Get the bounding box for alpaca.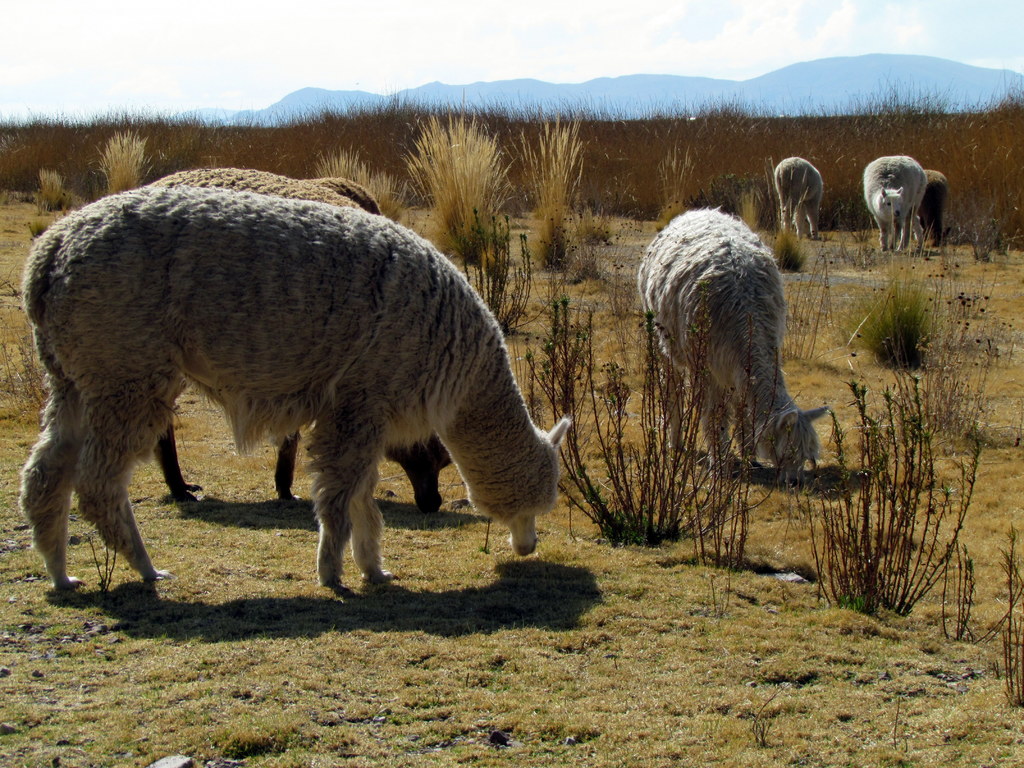
<box>636,204,831,490</box>.
